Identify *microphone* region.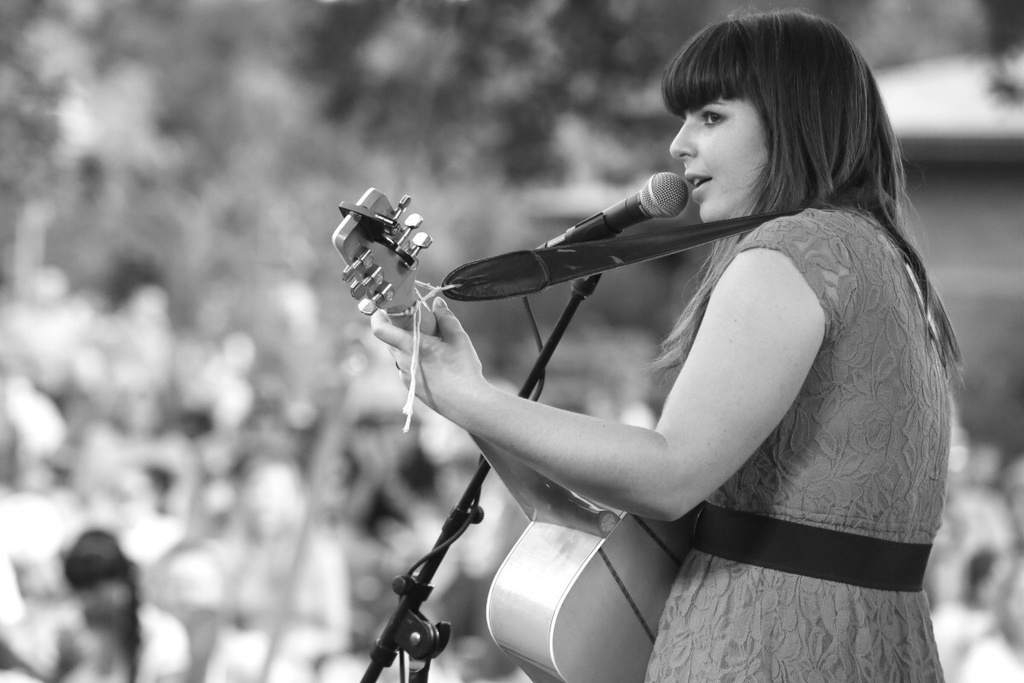
Region: select_region(530, 168, 688, 245).
